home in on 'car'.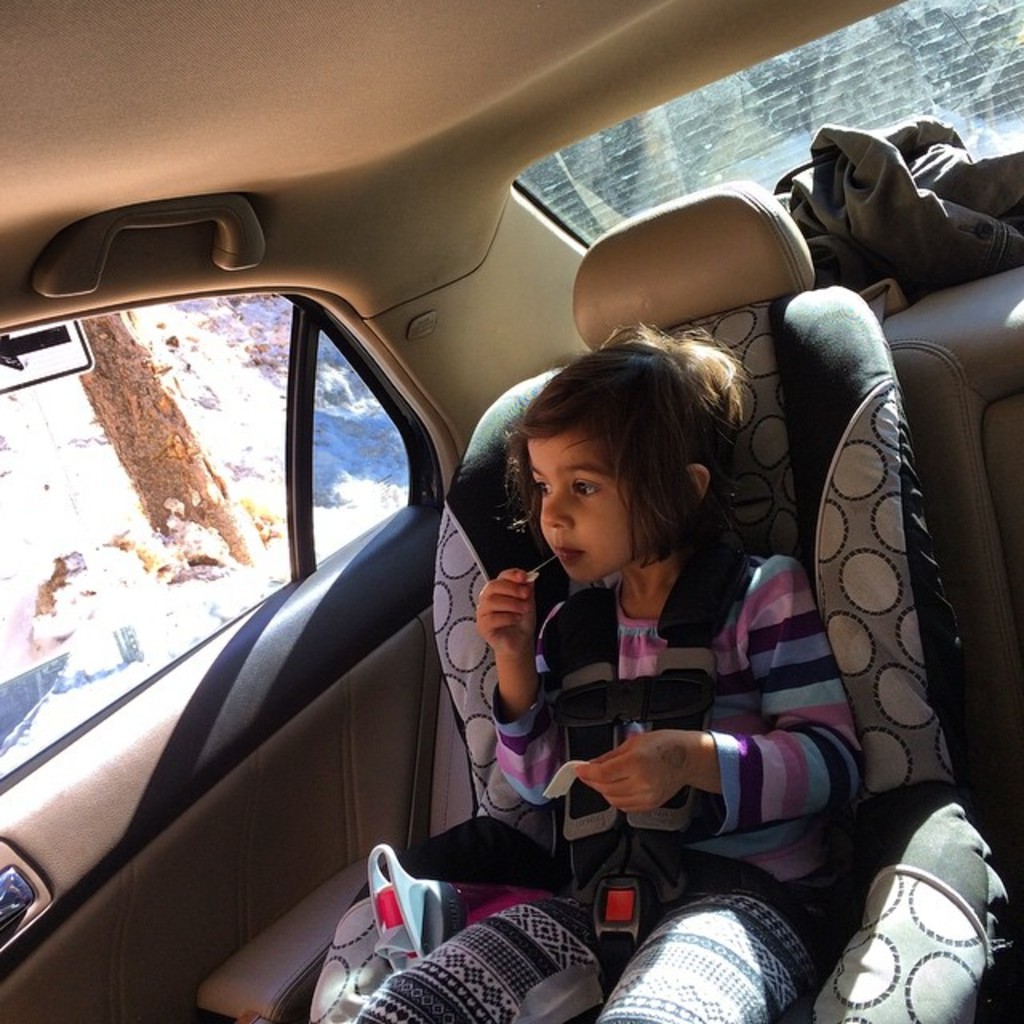
Homed in at [x1=34, y1=29, x2=1023, y2=1018].
